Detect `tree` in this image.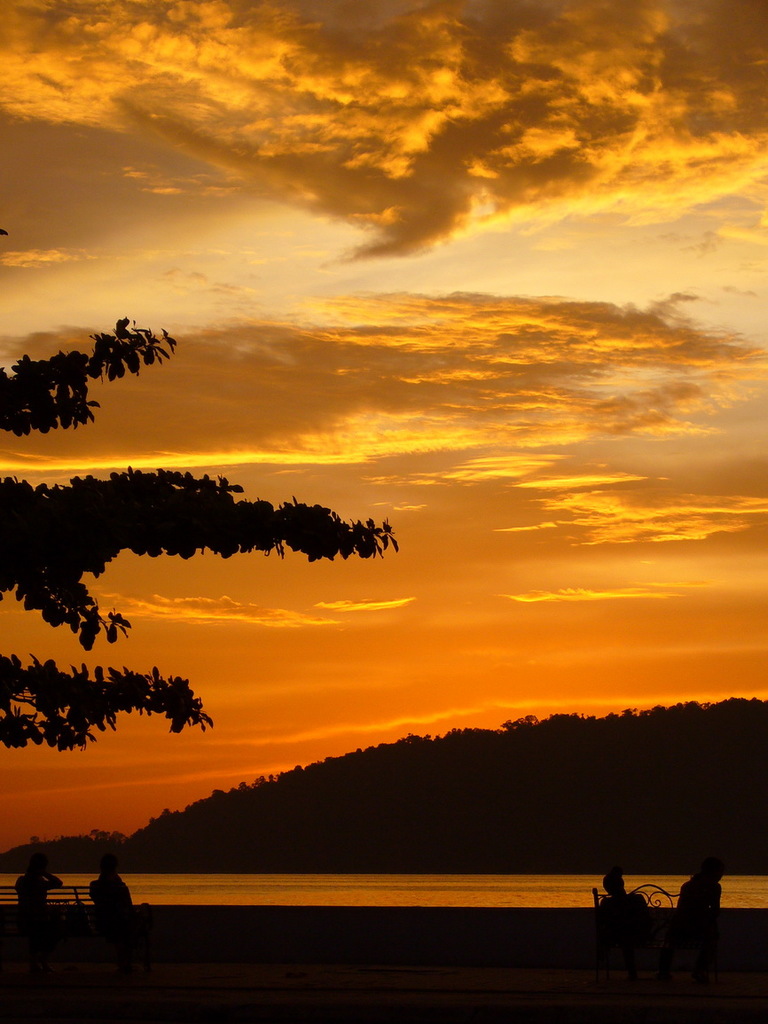
Detection: [0,311,404,751].
